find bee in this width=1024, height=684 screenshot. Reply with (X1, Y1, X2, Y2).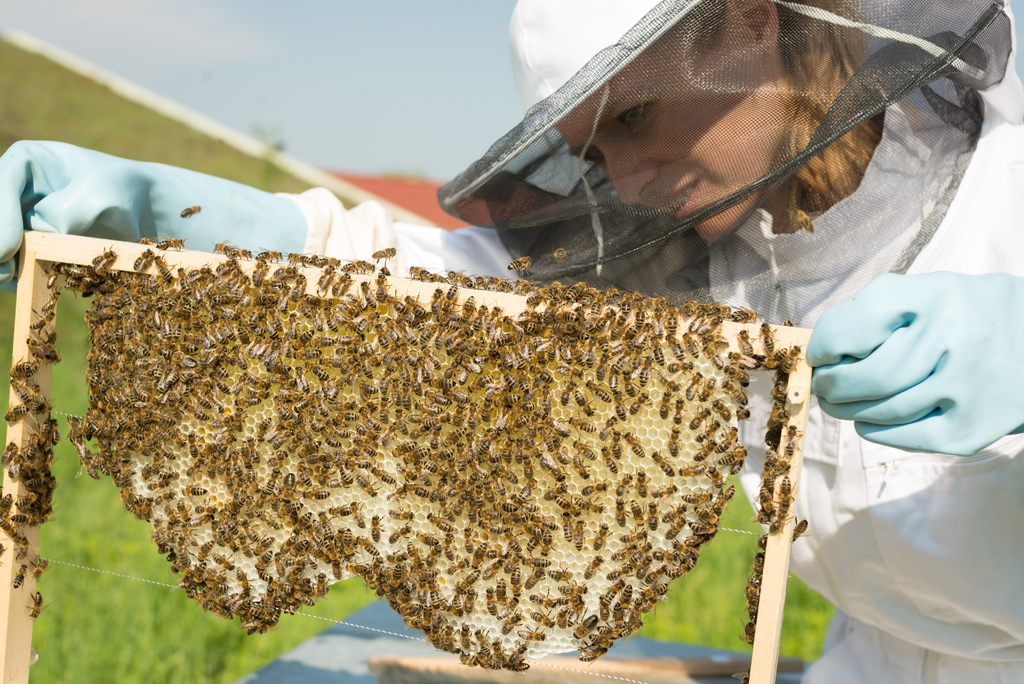
(362, 362, 371, 379).
